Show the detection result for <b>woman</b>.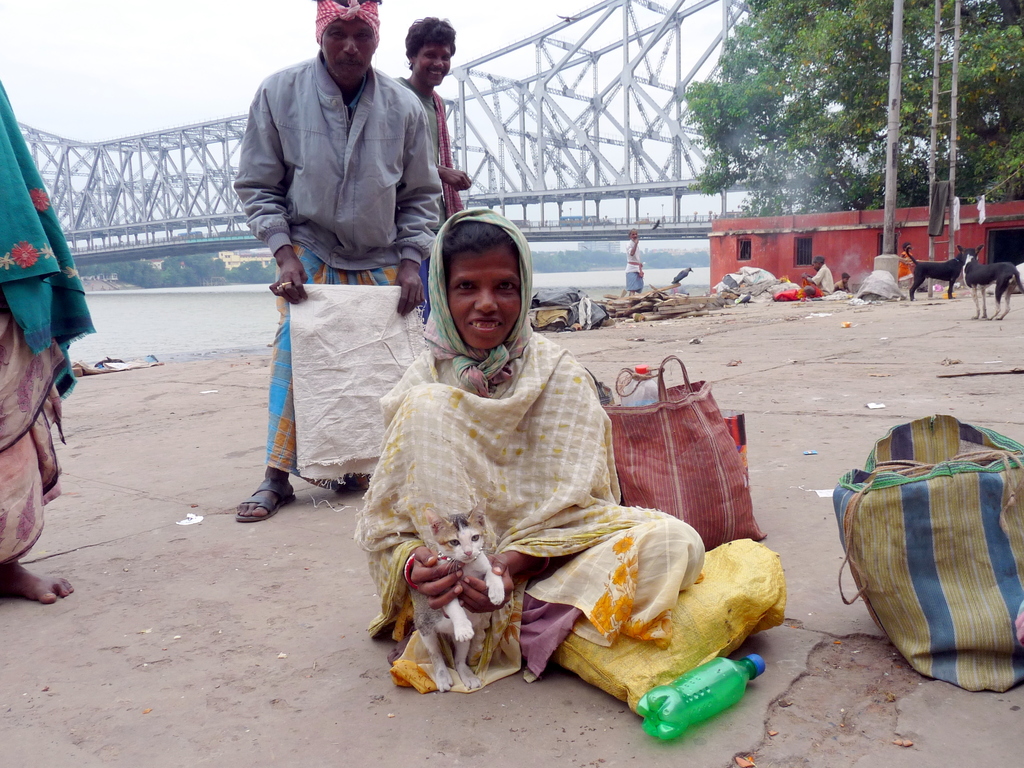
(left=362, top=182, right=717, bottom=733).
